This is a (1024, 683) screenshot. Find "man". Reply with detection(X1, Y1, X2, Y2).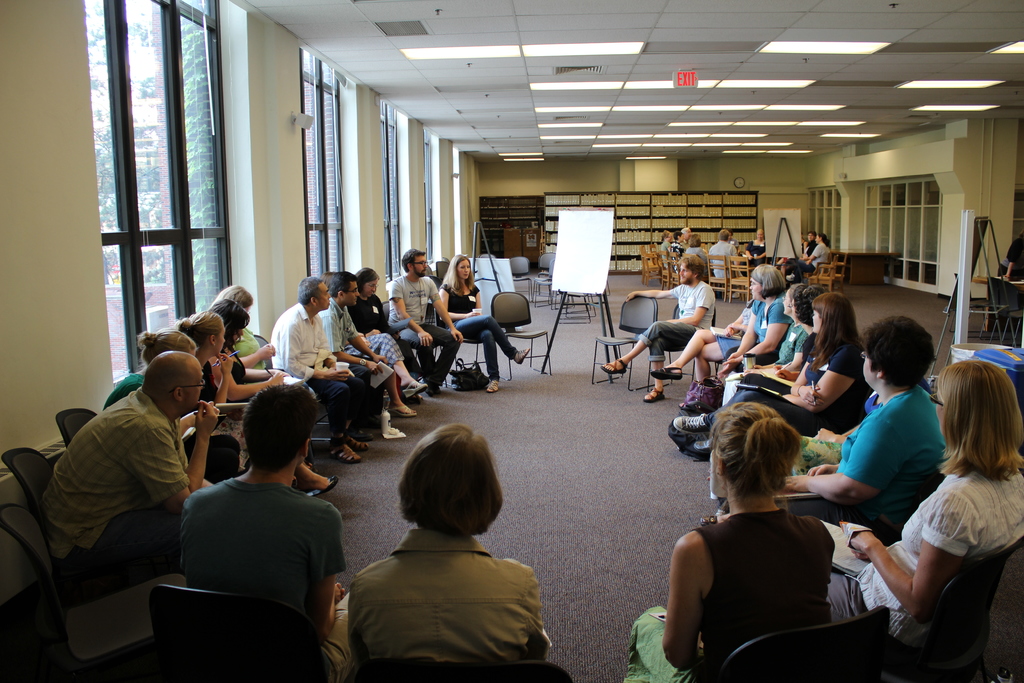
detection(145, 388, 358, 661).
